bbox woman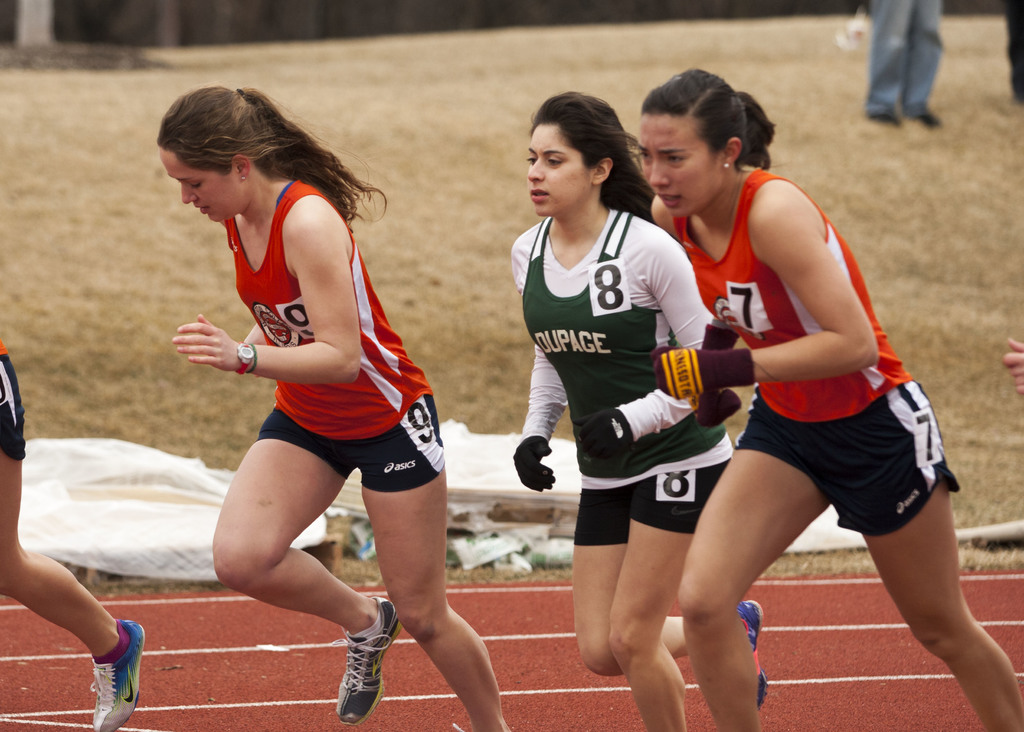
<region>635, 69, 1023, 731</region>
